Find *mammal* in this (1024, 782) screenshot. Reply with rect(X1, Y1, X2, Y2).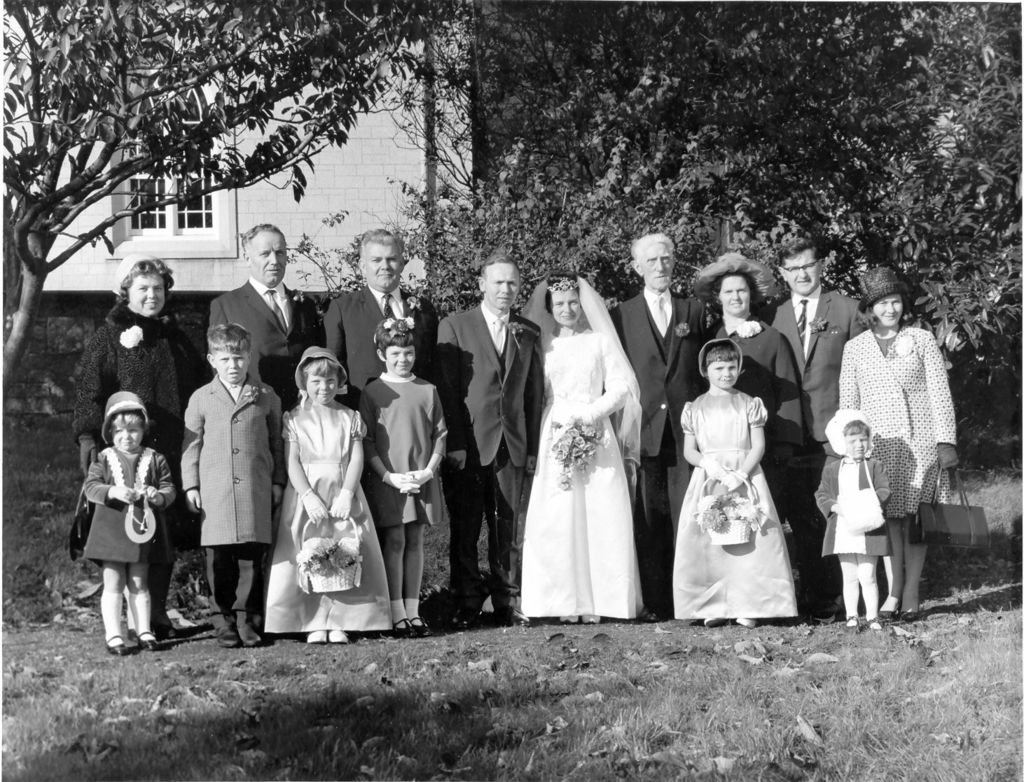
rect(261, 343, 395, 650).
